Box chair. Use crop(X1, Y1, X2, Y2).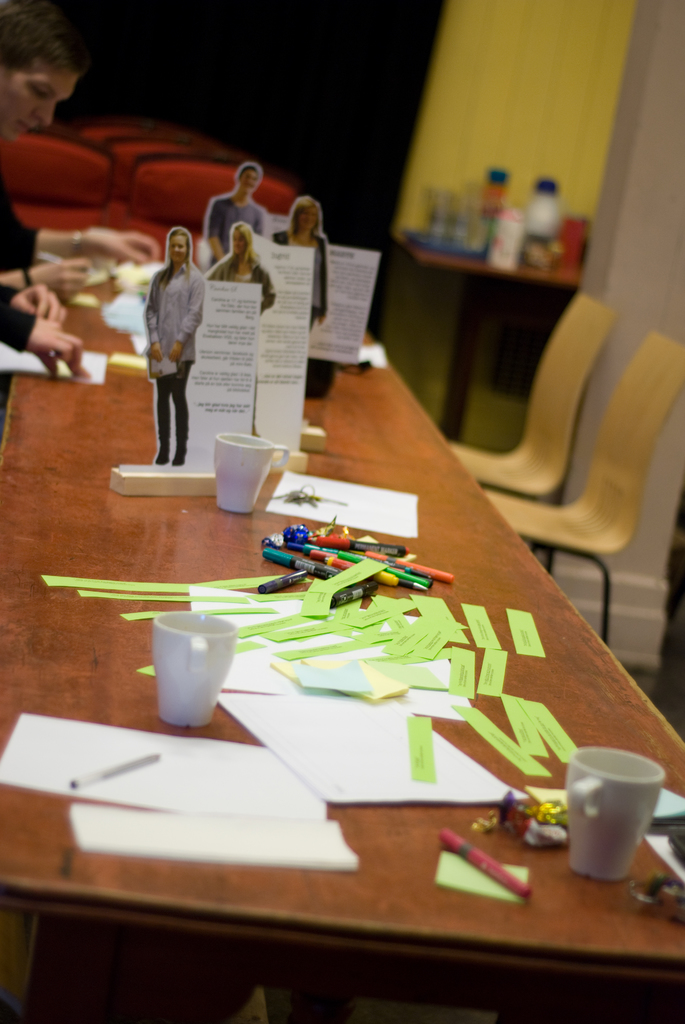
crop(467, 328, 684, 652).
